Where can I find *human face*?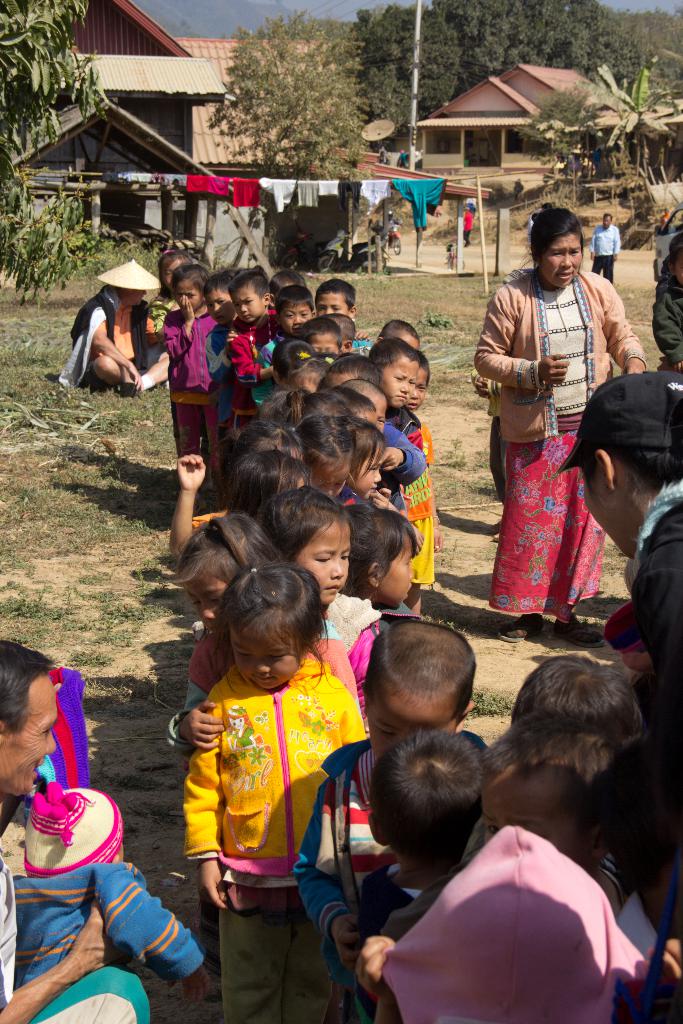
You can find it at <box>233,292,263,325</box>.
